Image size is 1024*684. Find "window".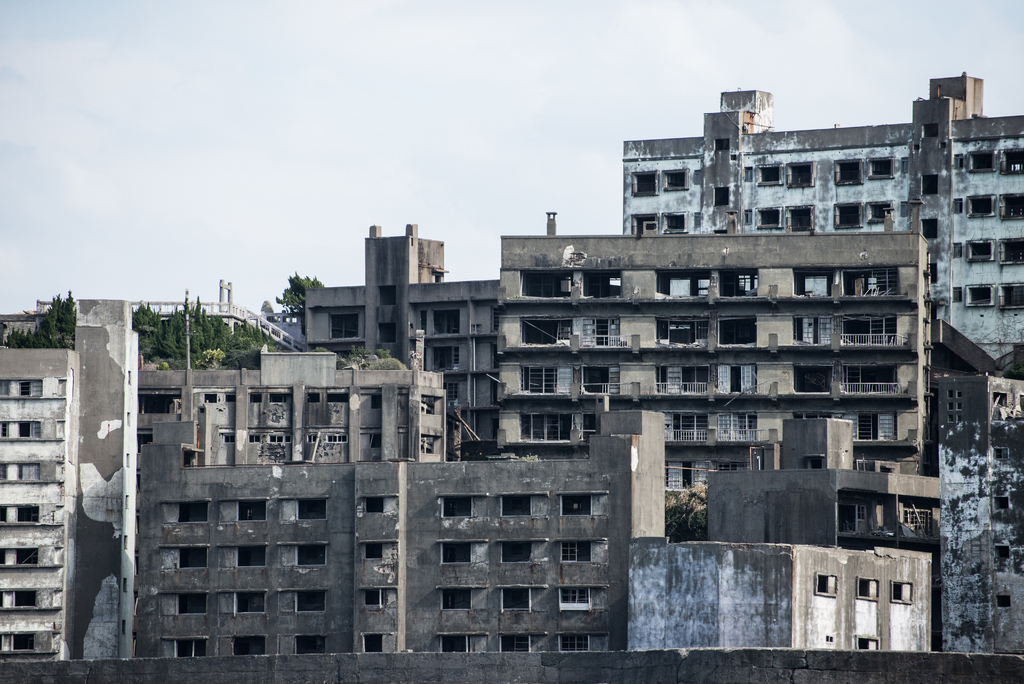
bbox(0, 504, 47, 525).
